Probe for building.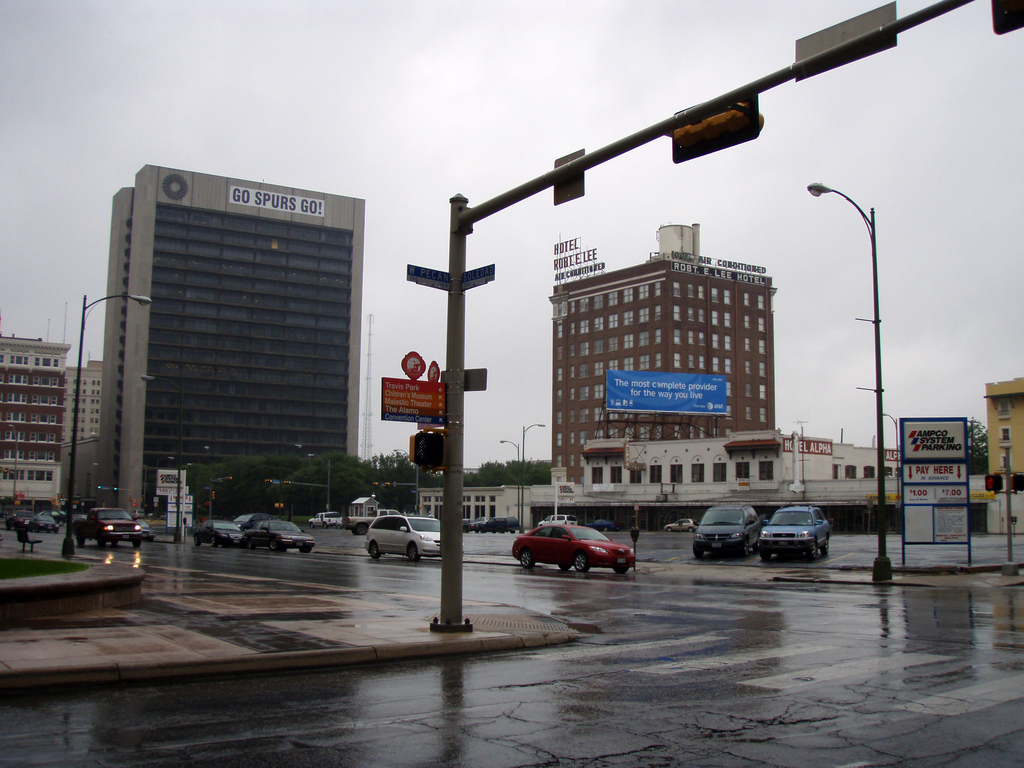
Probe result: l=58, t=164, r=366, b=514.
